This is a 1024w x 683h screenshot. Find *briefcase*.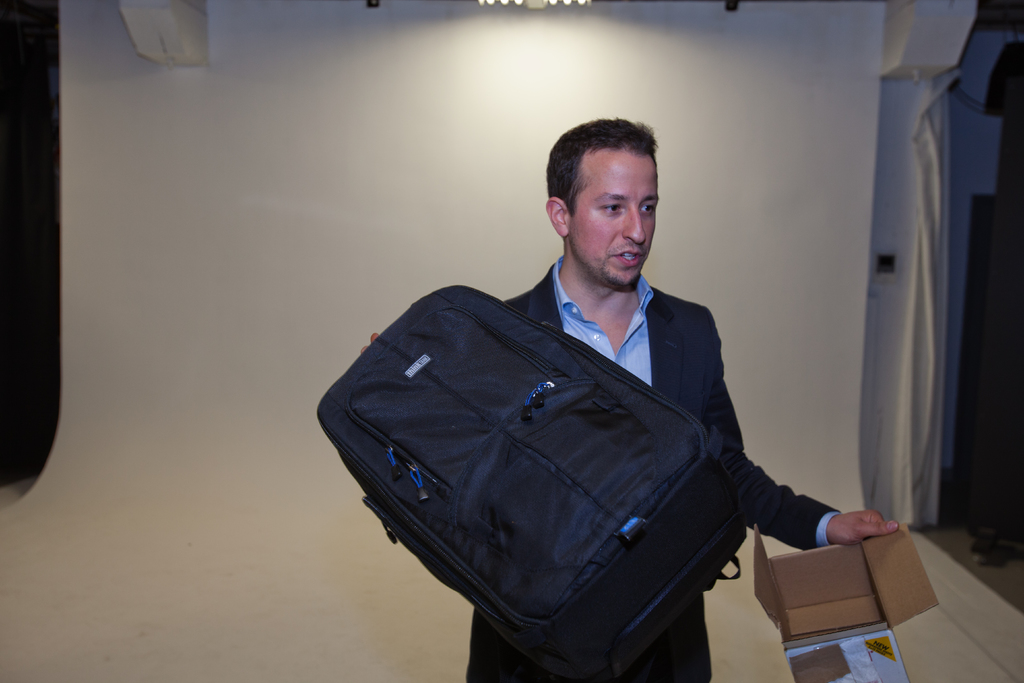
Bounding box: 333 243 771 636.
